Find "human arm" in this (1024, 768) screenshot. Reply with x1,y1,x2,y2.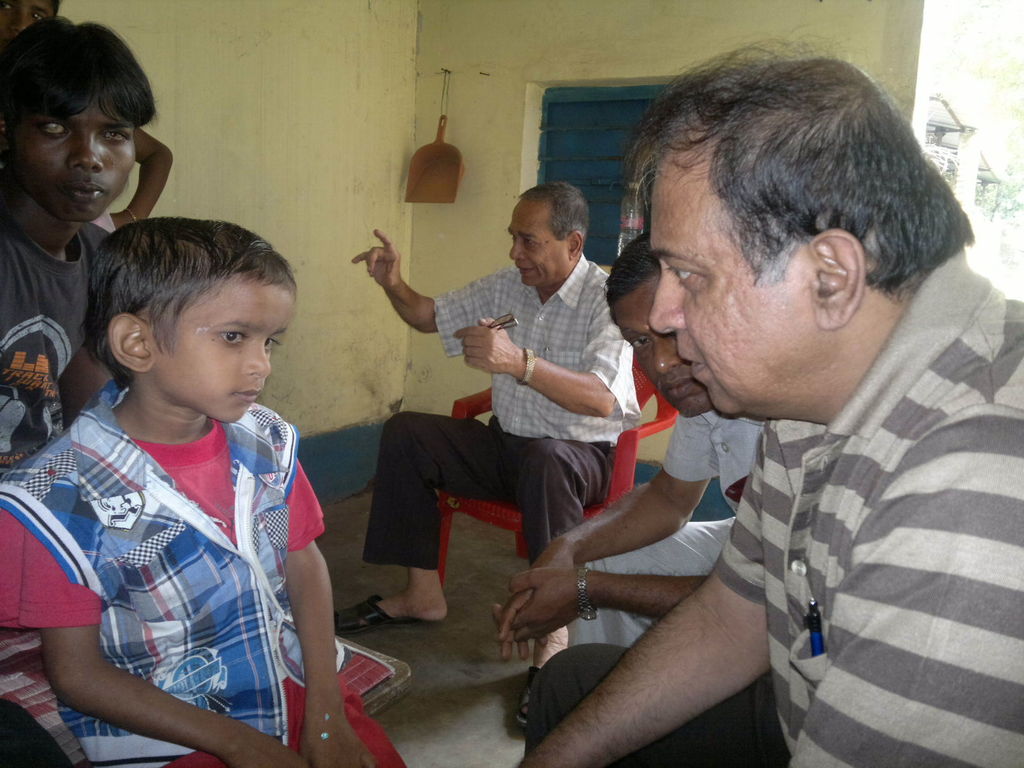
451,282,632,420.
